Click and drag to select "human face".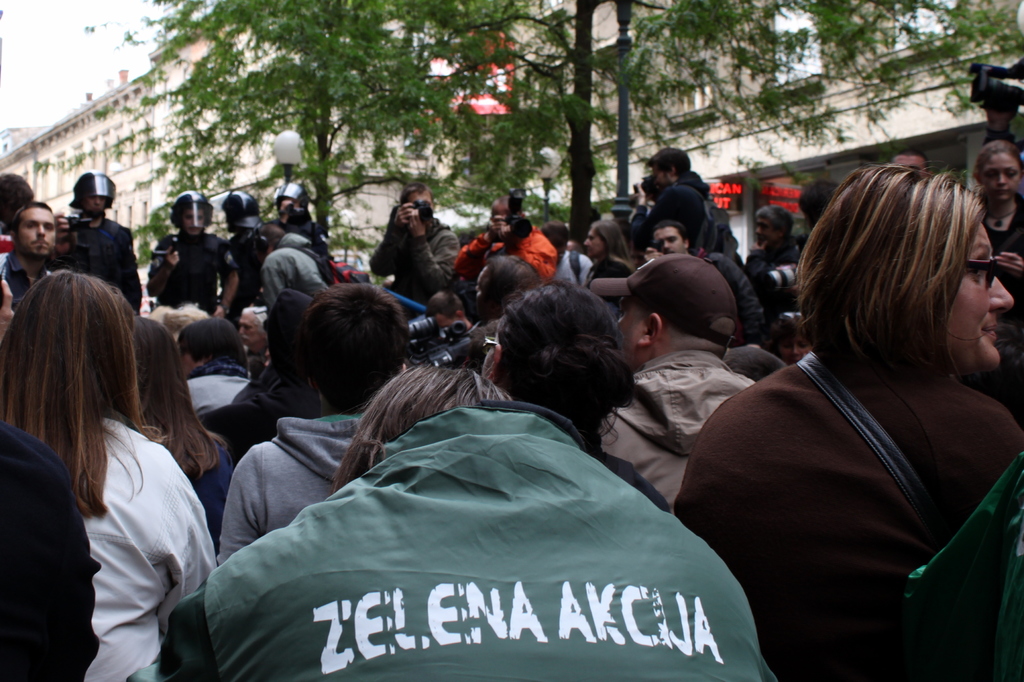
Selection: crop(20, 208, 54, 261).
